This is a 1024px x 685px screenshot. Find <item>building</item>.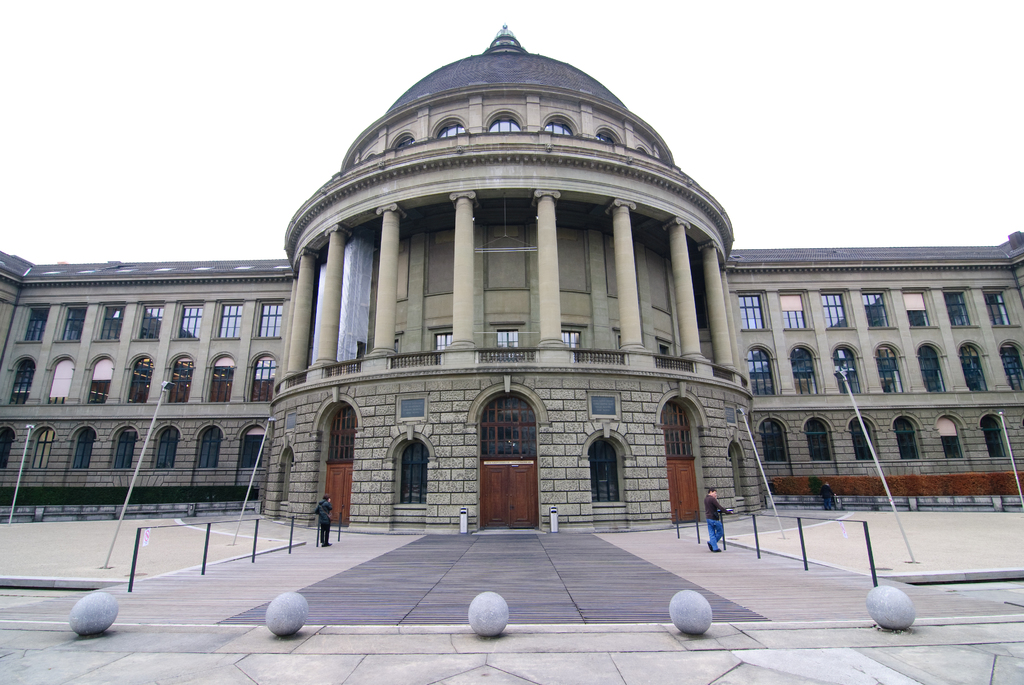
Bounding box: {"left": 0, "top": 24, "right": 1023, "bottom": 531}.
